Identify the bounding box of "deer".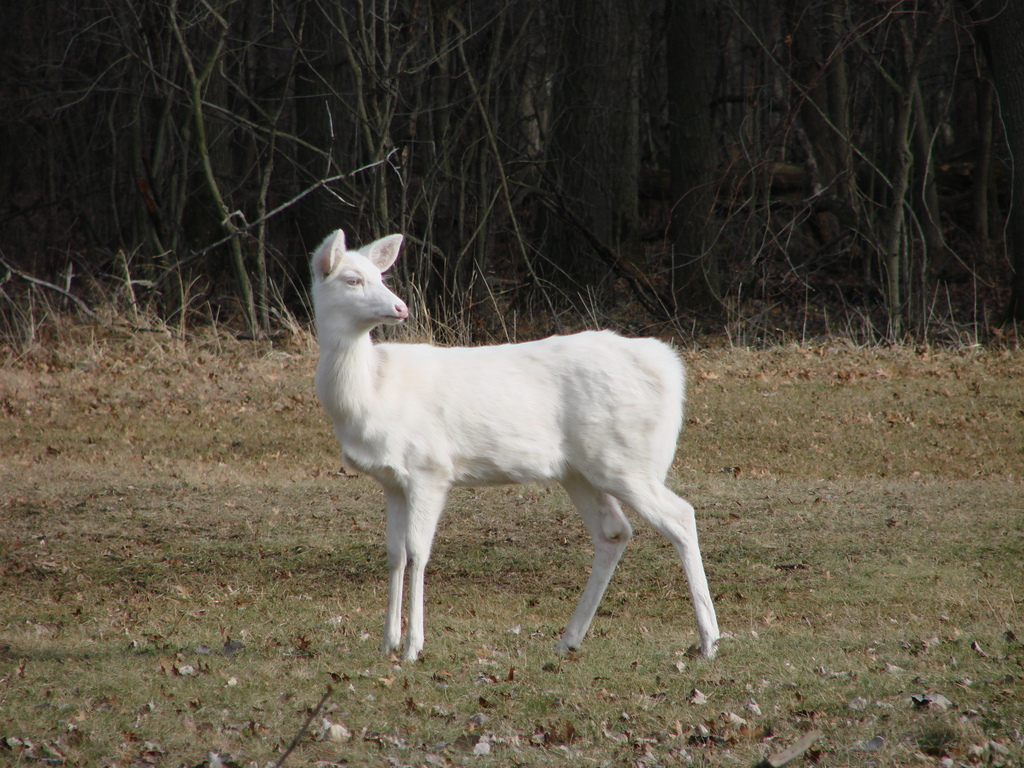
<region>312, 227, 726, 663</region>.
